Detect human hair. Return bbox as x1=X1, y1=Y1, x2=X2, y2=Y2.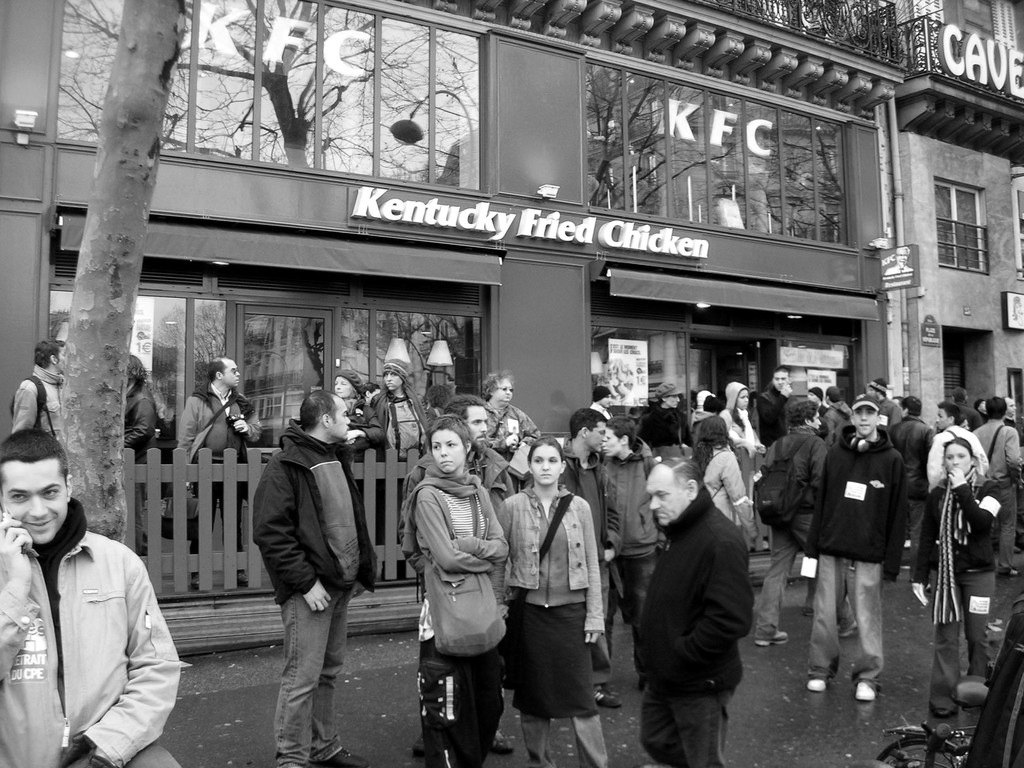
x1=807, y1=384, x2=826, y2=401.
